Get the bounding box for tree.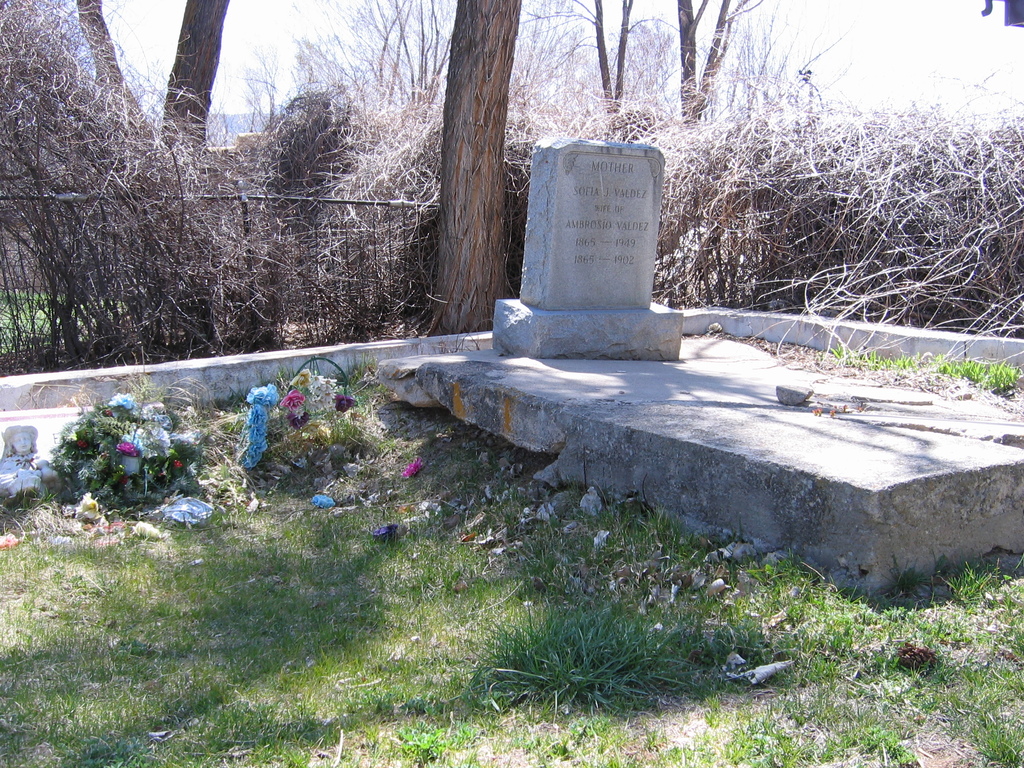
(154,0,241,173).
